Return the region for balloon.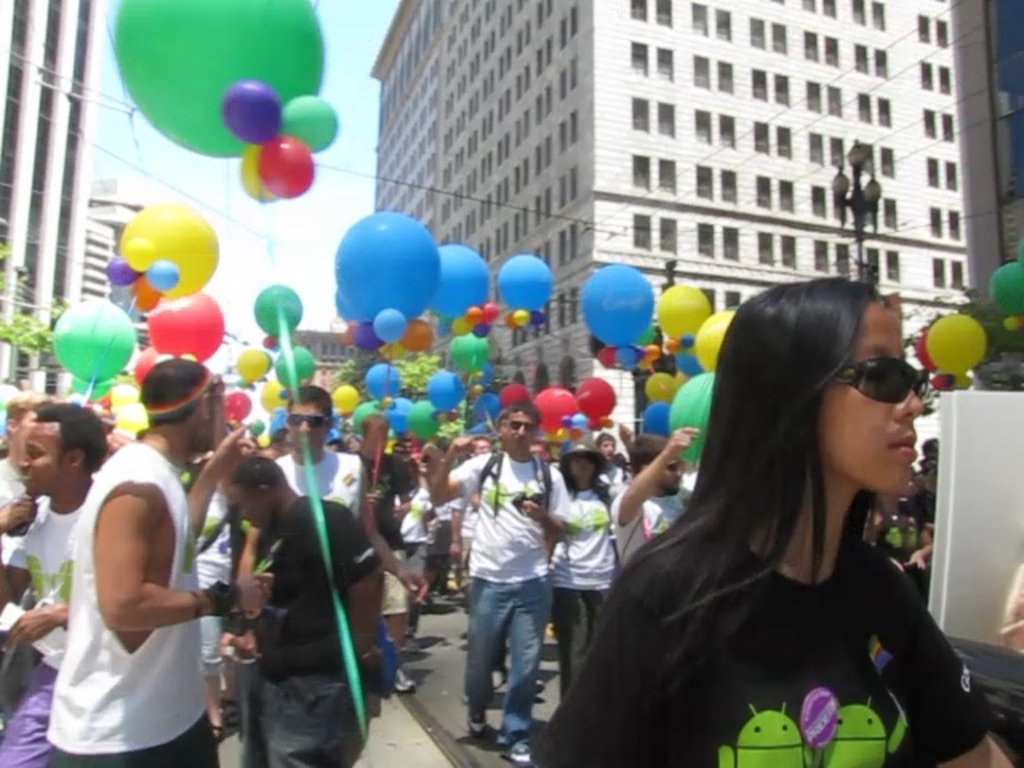
(646, 373, 686, 400).
